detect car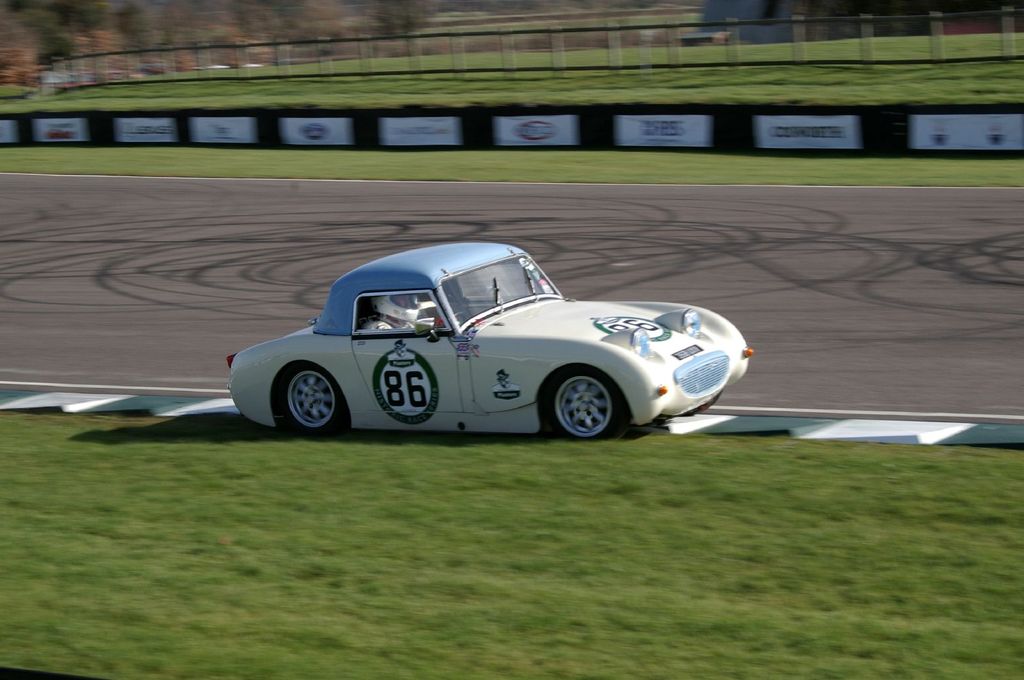
bbox=[225, 239, 753, 439]
